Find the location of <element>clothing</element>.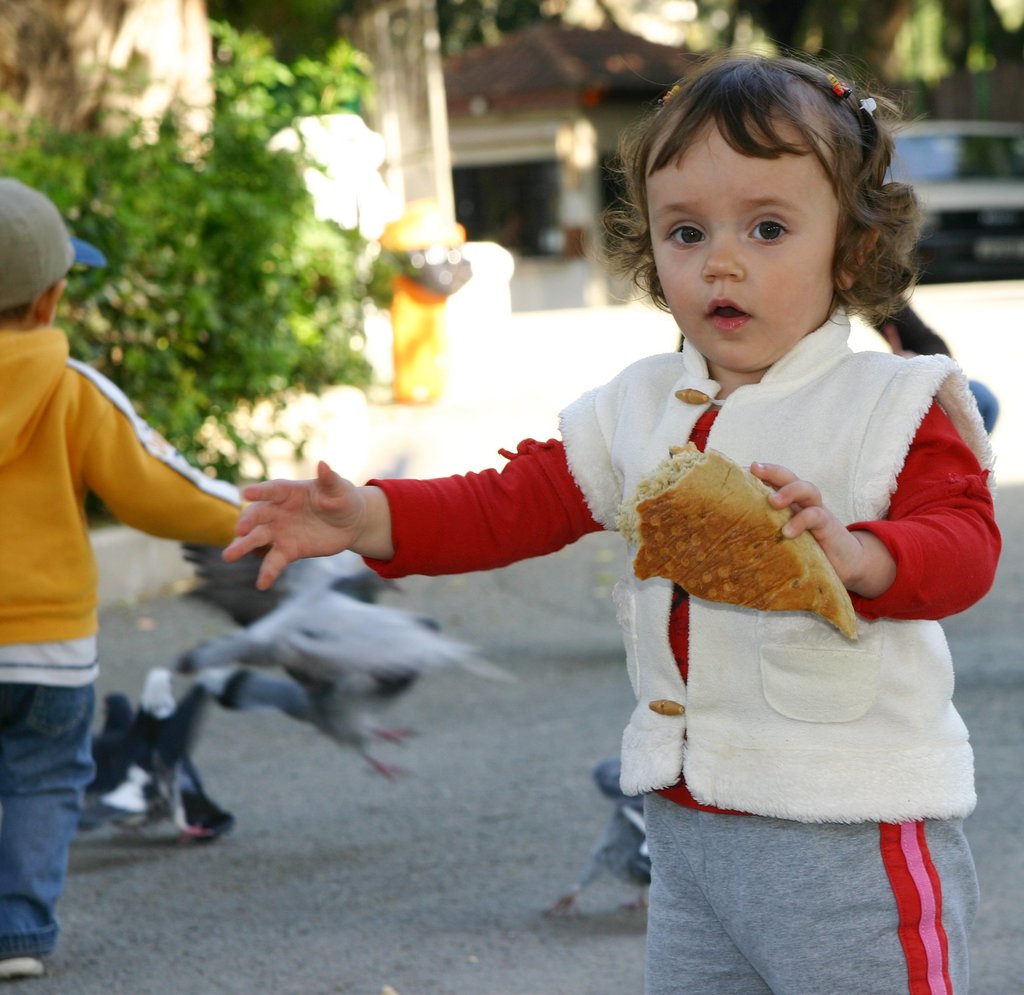
Location: (x1=0, y1=334, x2=256, y2=967).
